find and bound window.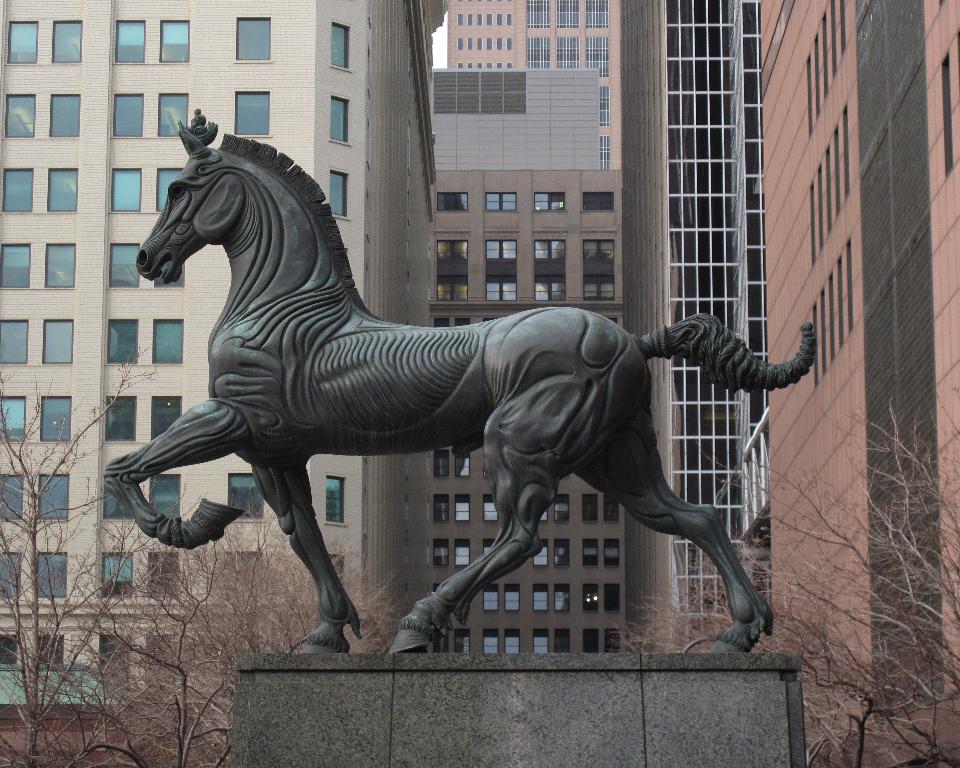
Bound: <region>496, 35, 503, 50</region>.
